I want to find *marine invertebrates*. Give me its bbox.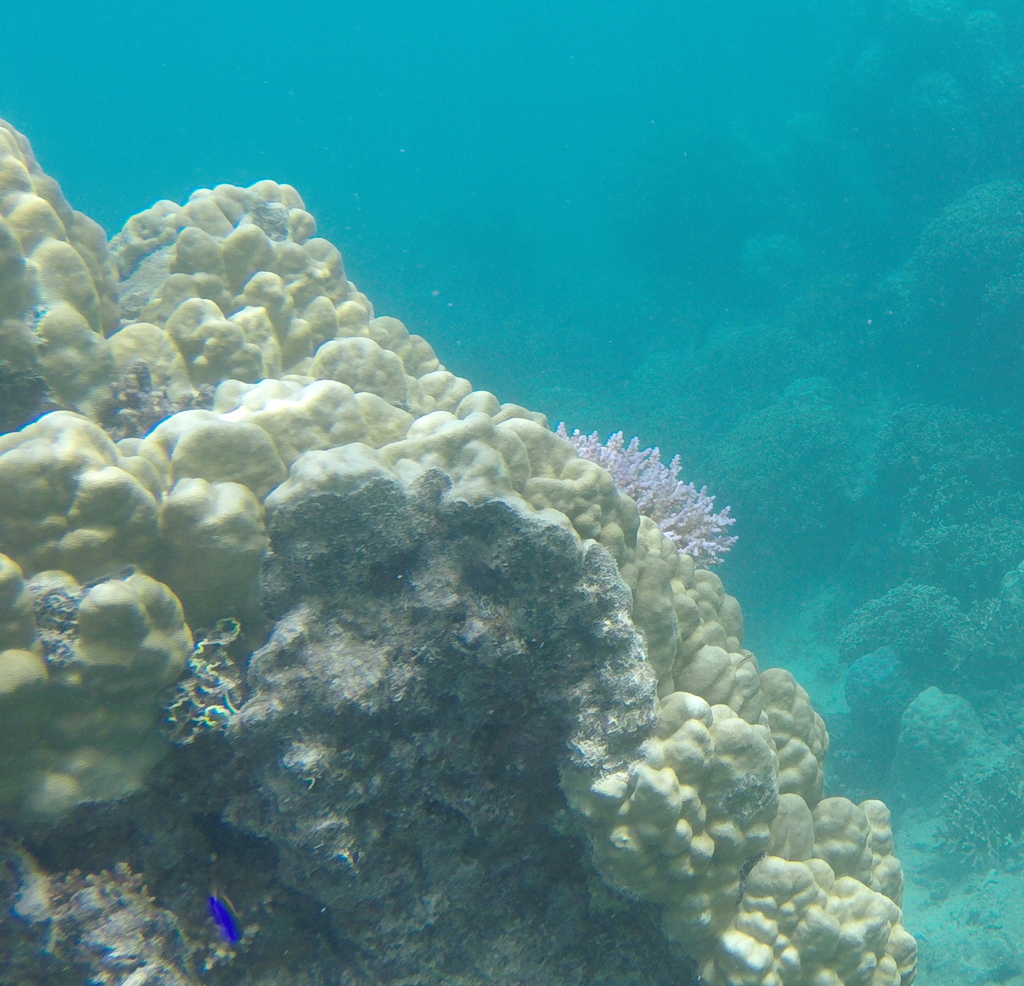
903,54,991,213.
